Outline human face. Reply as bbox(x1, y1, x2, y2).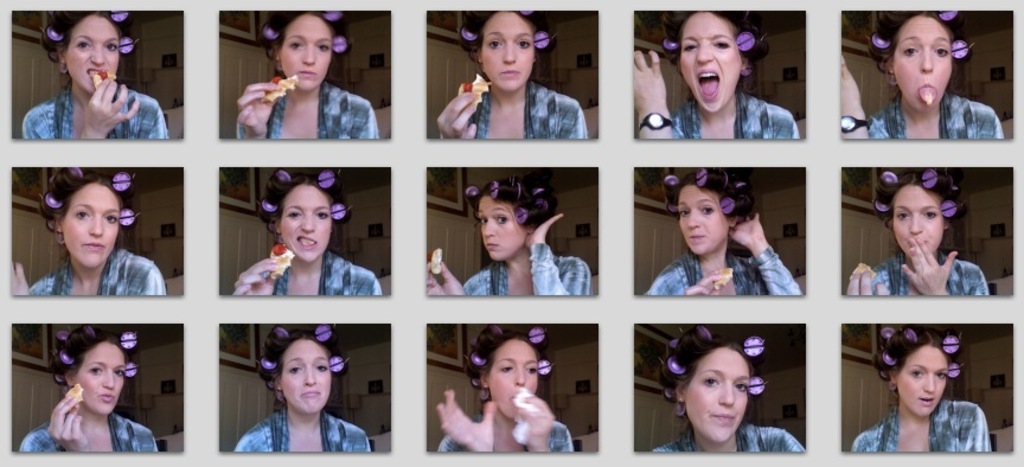
bbox(71, 338, 123, 415).
